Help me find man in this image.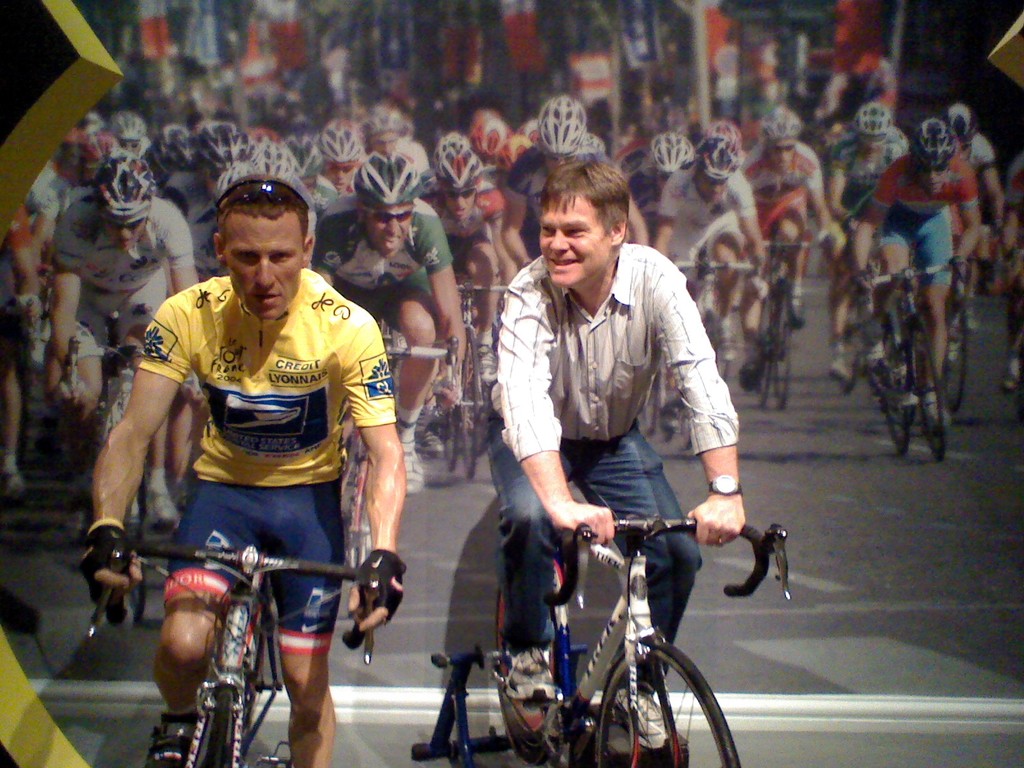
Found it: [743, 103, 837, 365].
